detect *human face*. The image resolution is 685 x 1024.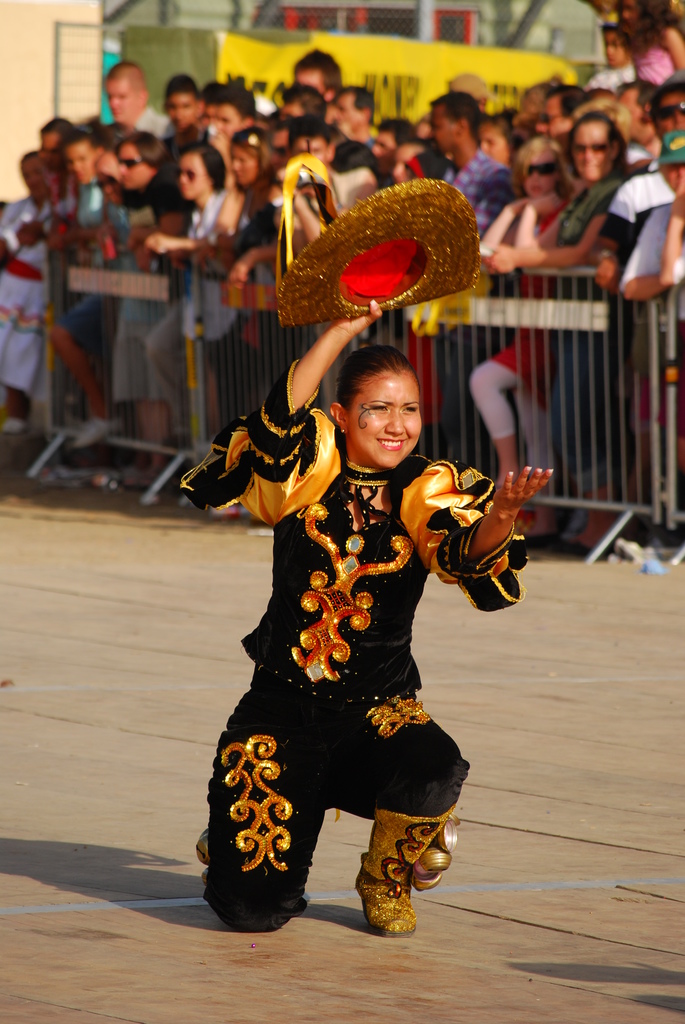
BBox(395, 150, 416, 182).
